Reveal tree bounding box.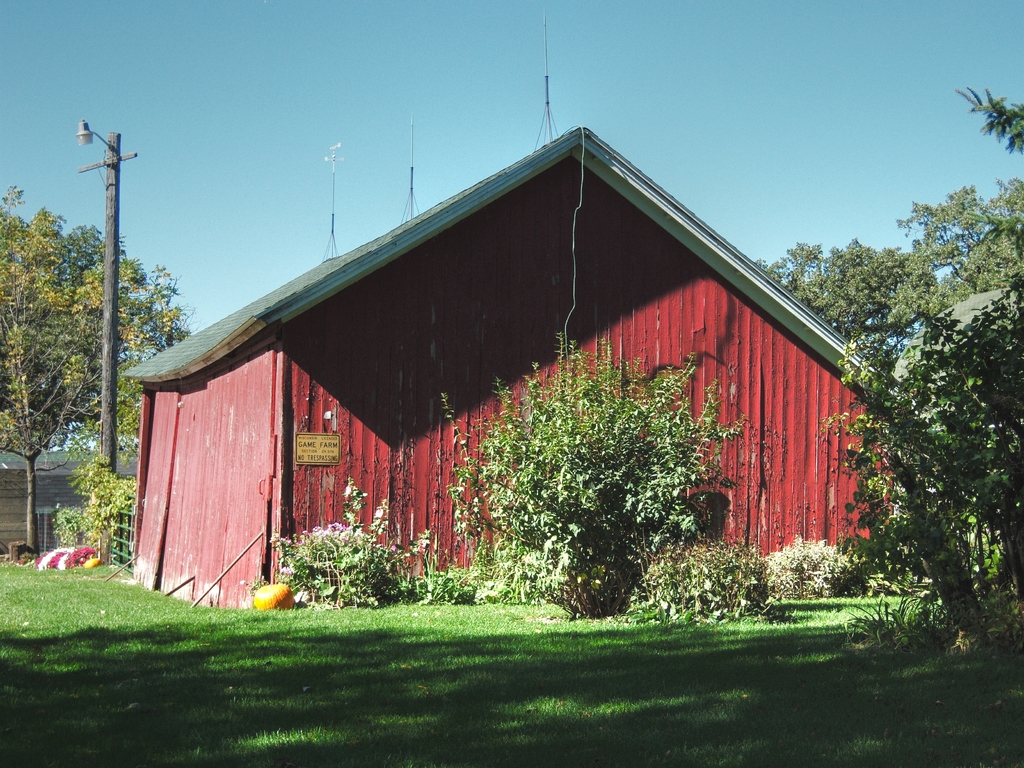
Revealed: Rect(3, 177, 190, 616).
